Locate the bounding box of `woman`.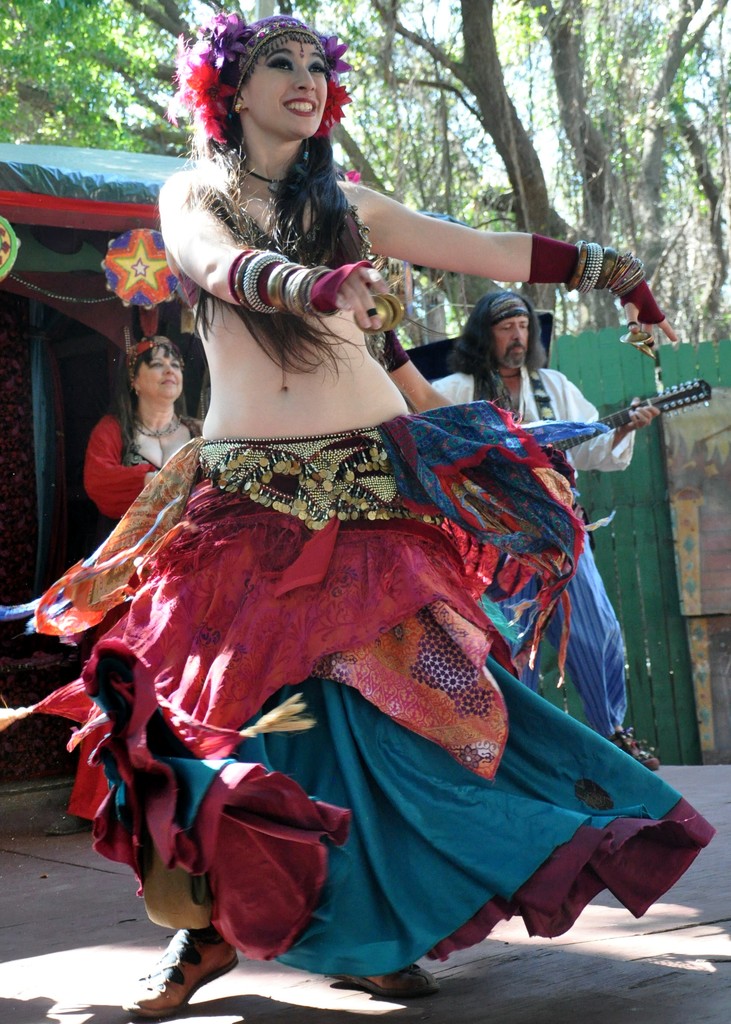
Bounding box: [left=63, top=335, right=198, bottom=837].
